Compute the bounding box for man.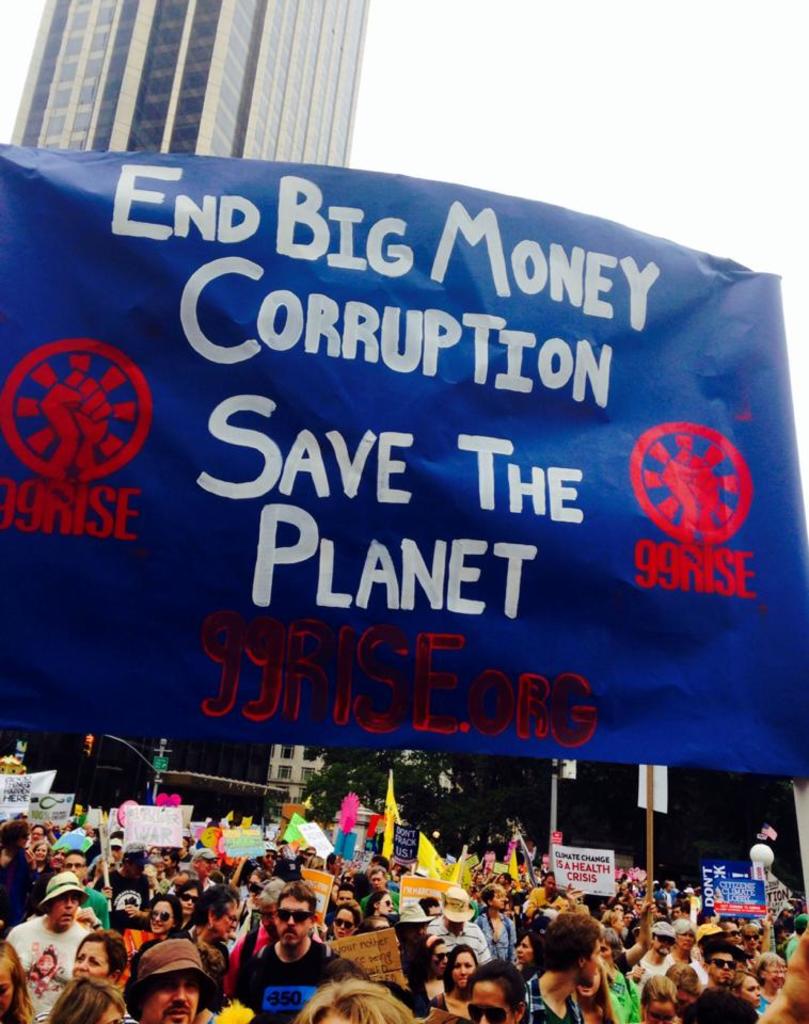
x1=221 y1=878 x2=322 y2=996.
